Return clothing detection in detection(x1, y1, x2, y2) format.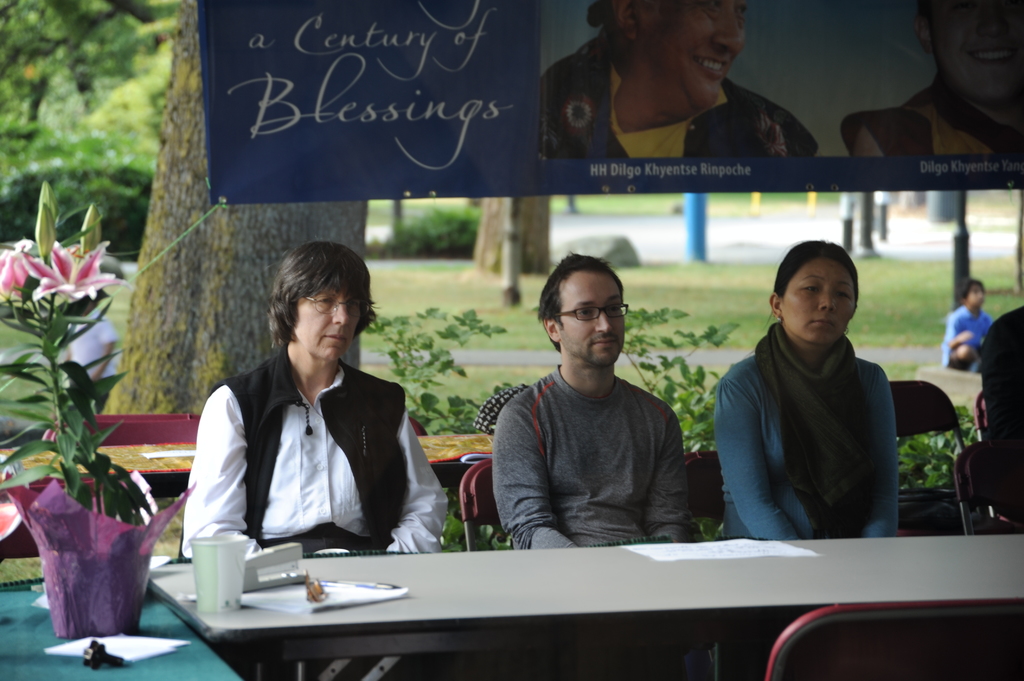
detection(183, 347, 450, 557).
